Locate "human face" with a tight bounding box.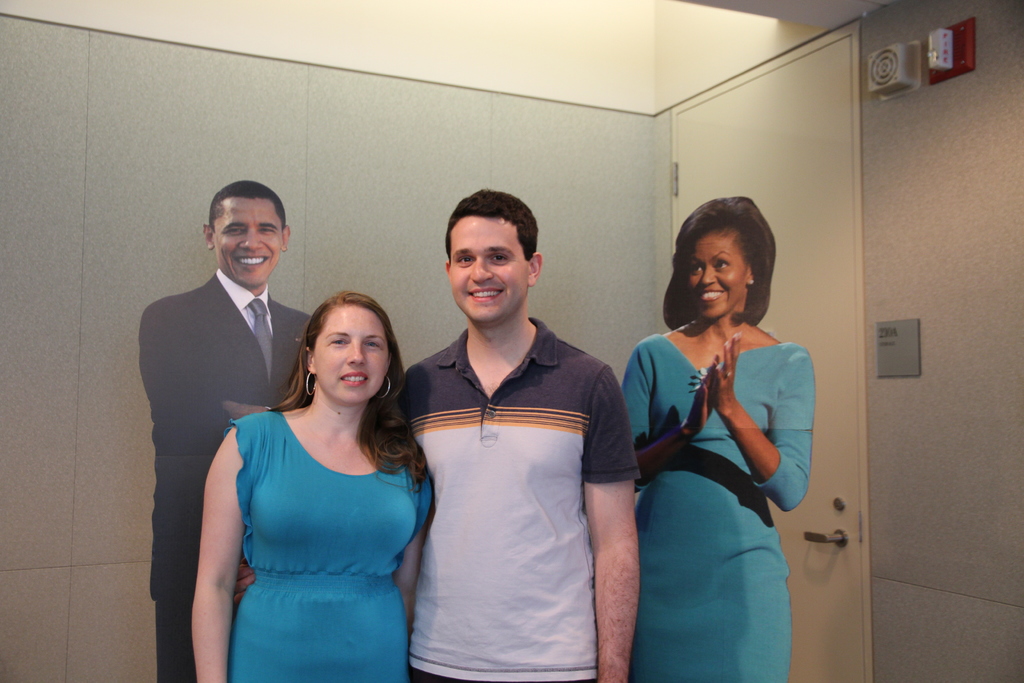
449/219/526/321.
